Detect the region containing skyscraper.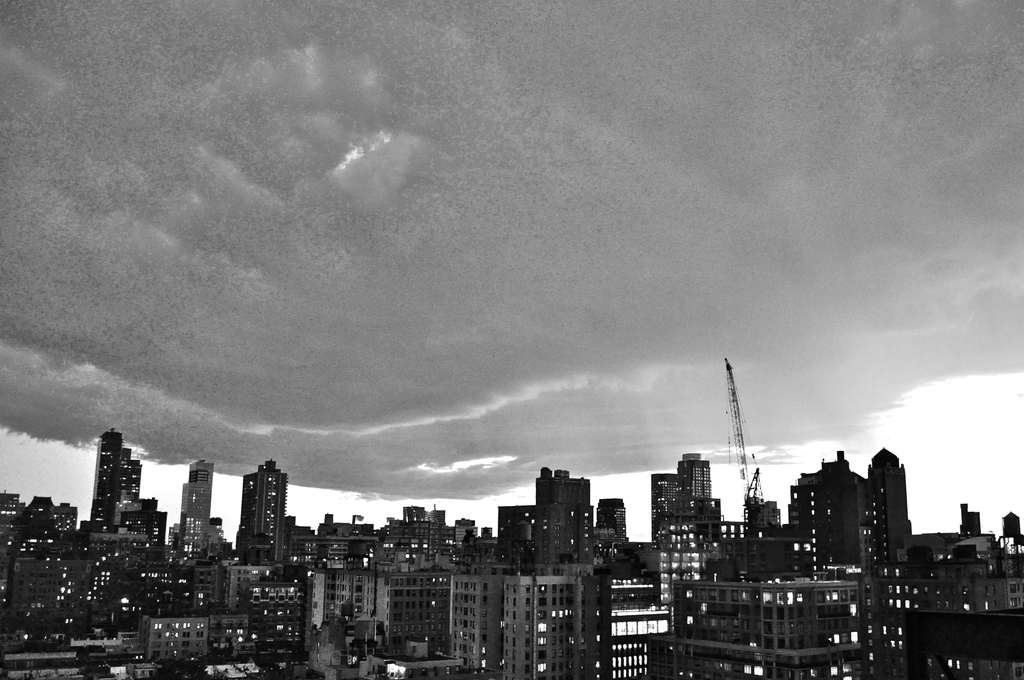
bbox=(308, 558, 448, 679).
